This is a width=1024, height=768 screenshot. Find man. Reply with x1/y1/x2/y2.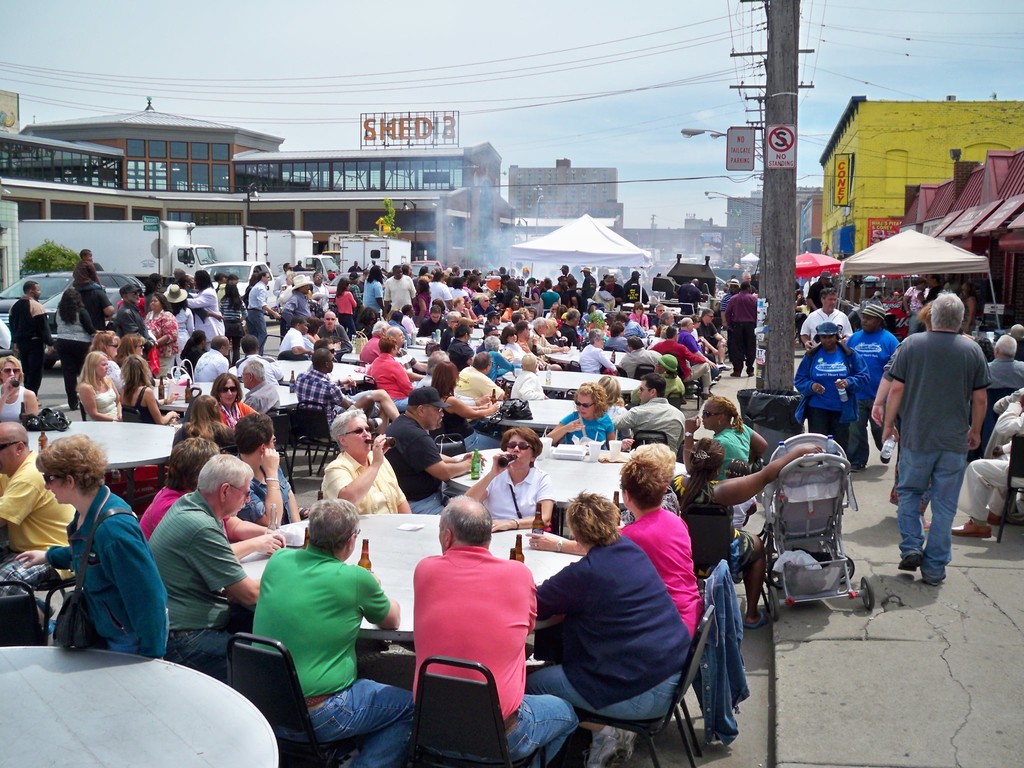
68/275/113/333.
